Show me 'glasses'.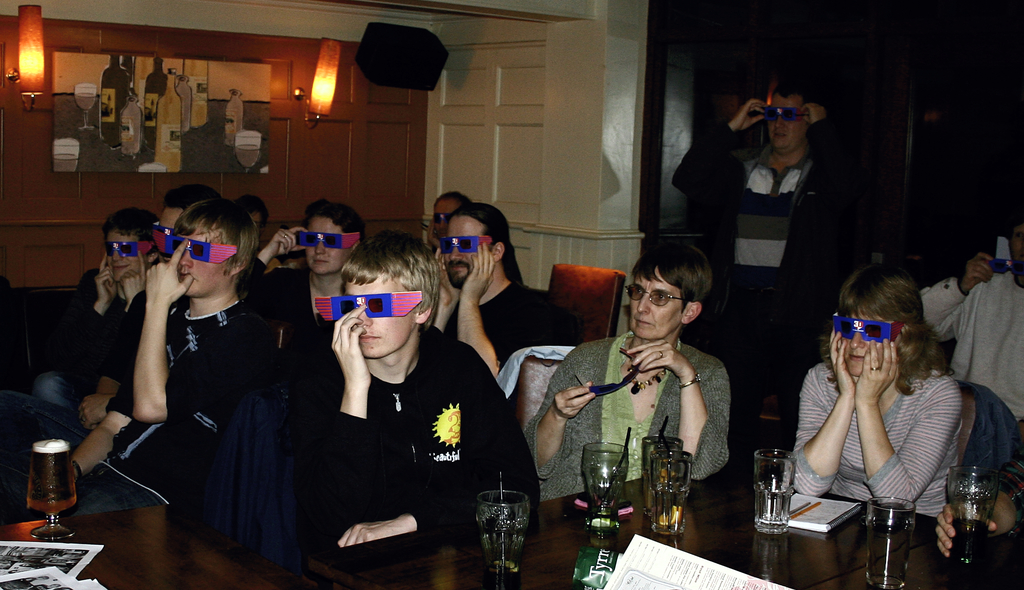
'glasses' is here: x1=152 y1=220 x2=179 y2=238.
